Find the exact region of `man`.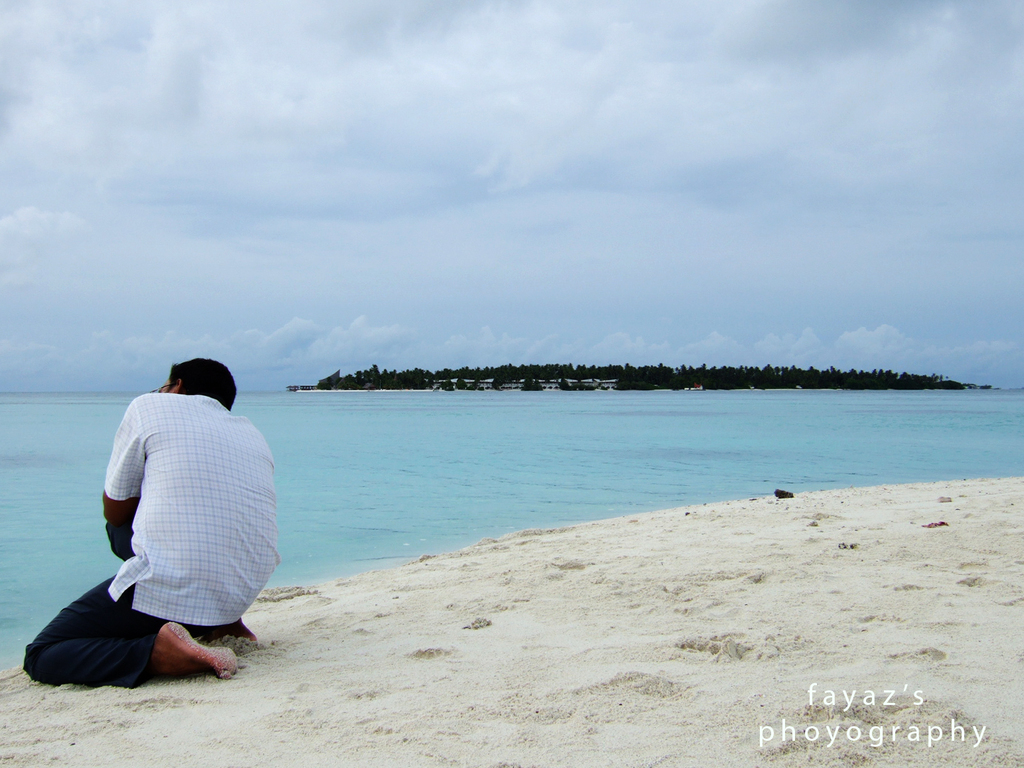
Exact region: crop(56, 353, 275, 696).
